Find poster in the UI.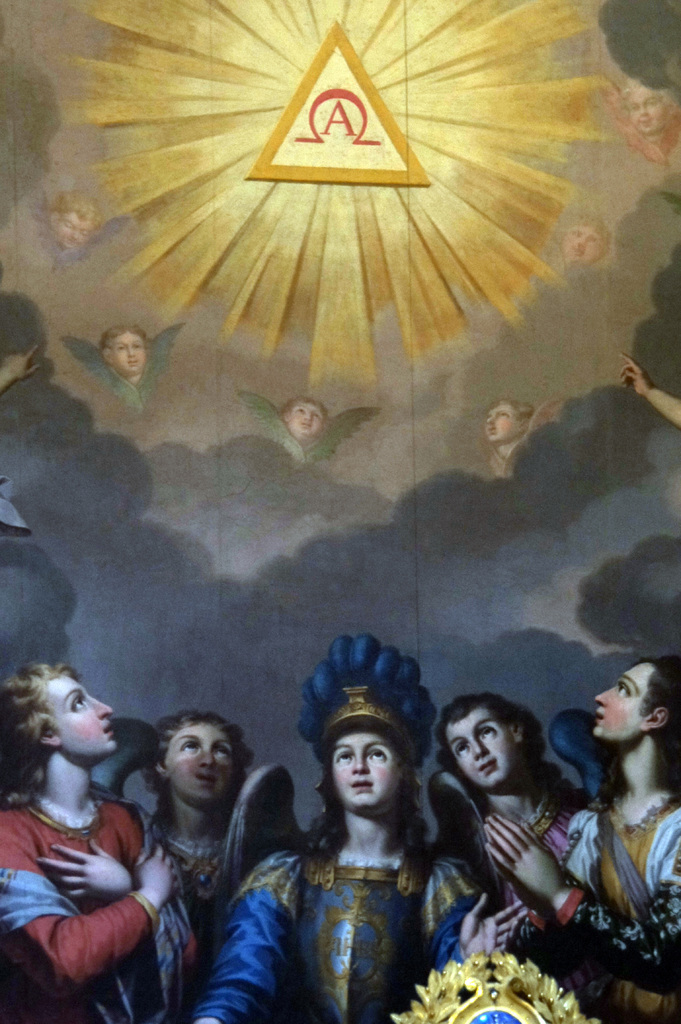
UI element at bbox=[0, 0, 680, 1023].
